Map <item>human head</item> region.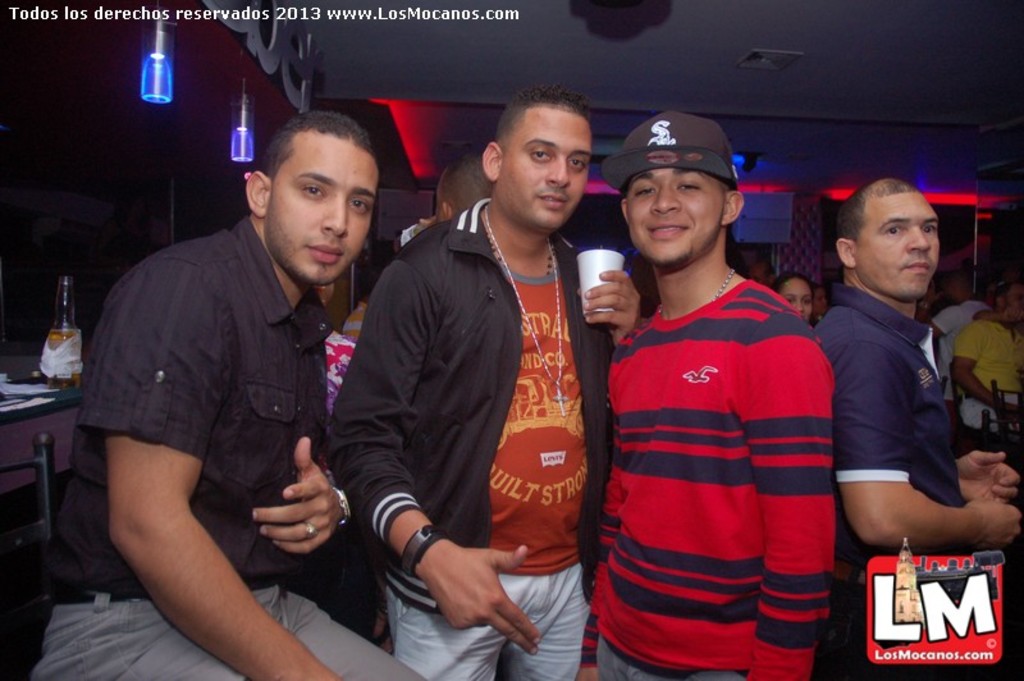
Mapped to [768, 274, 814, 323].
